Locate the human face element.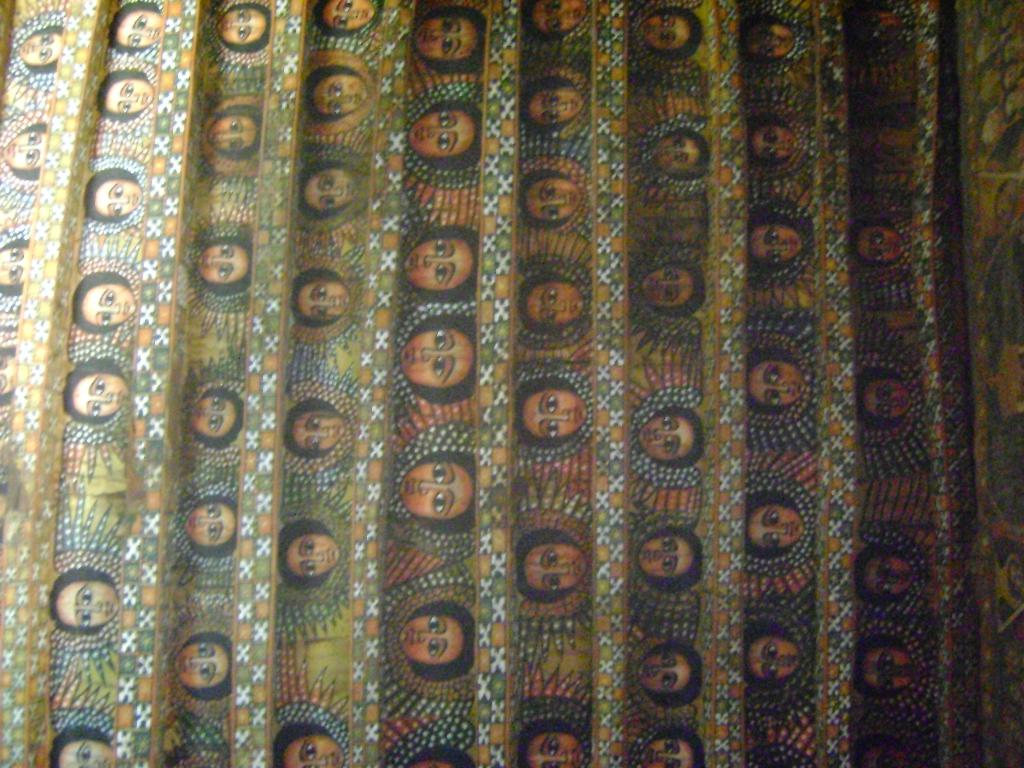
Element bbox: x1=399, y1=614, x2=463, y2=668.
